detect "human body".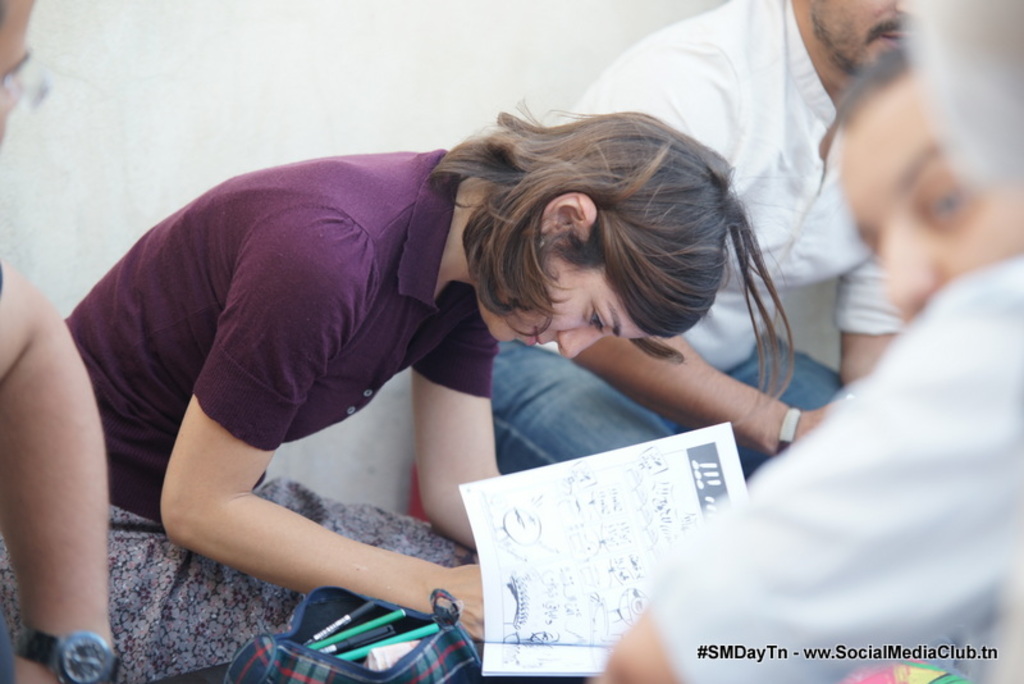
Detected at [79, 49, 856, 672].
